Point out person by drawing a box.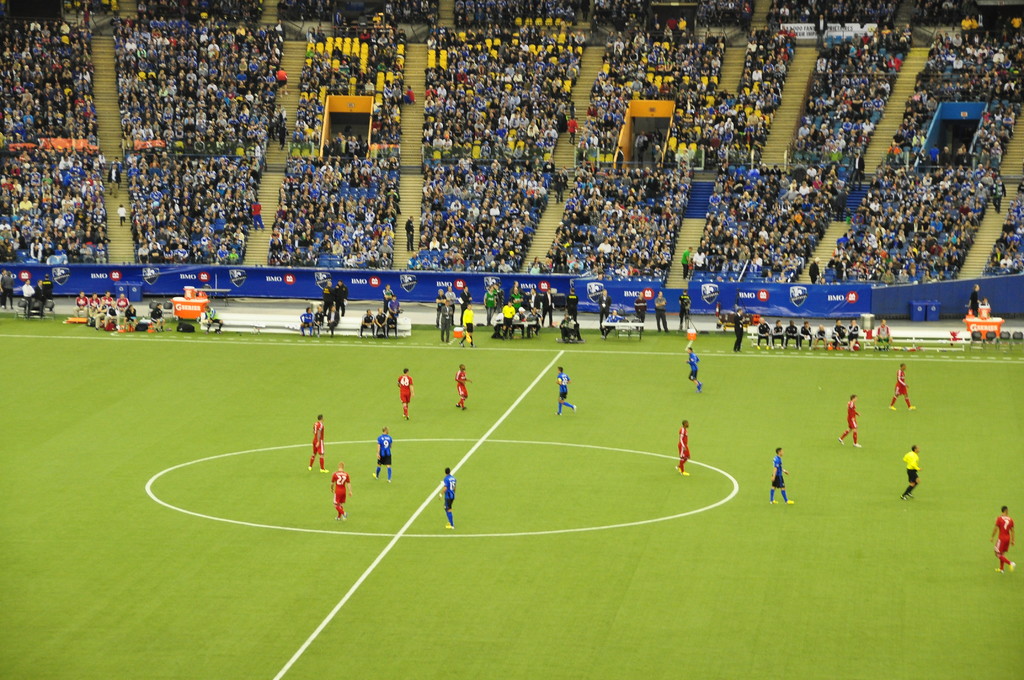
select_region(751, 315, 859, 352).
